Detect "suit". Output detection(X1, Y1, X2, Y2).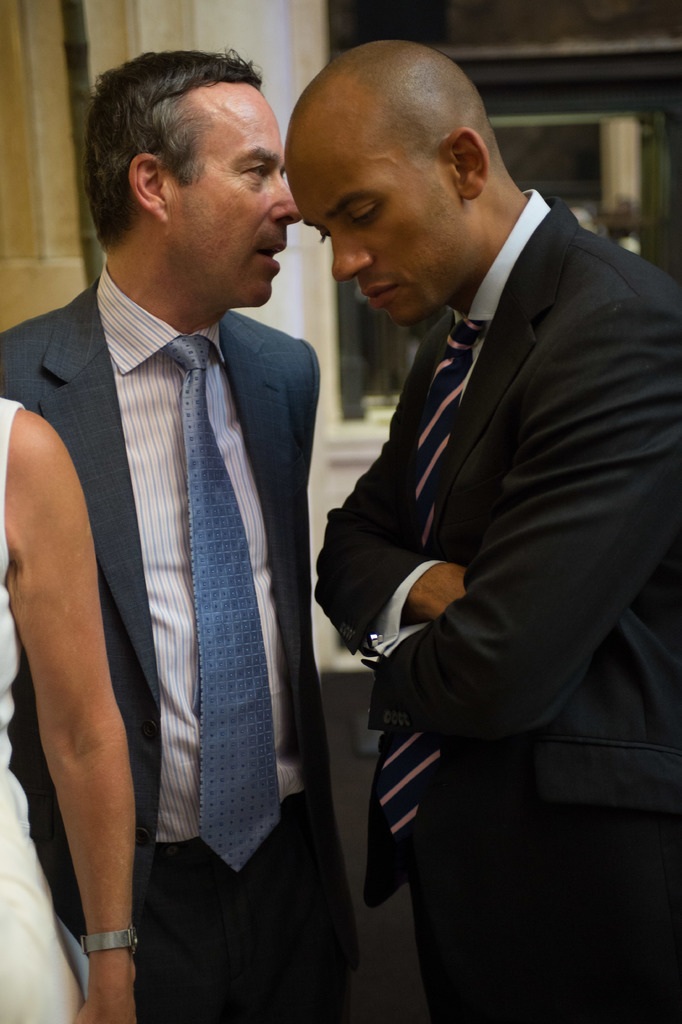
detection(299, 97, 665, 1012).
